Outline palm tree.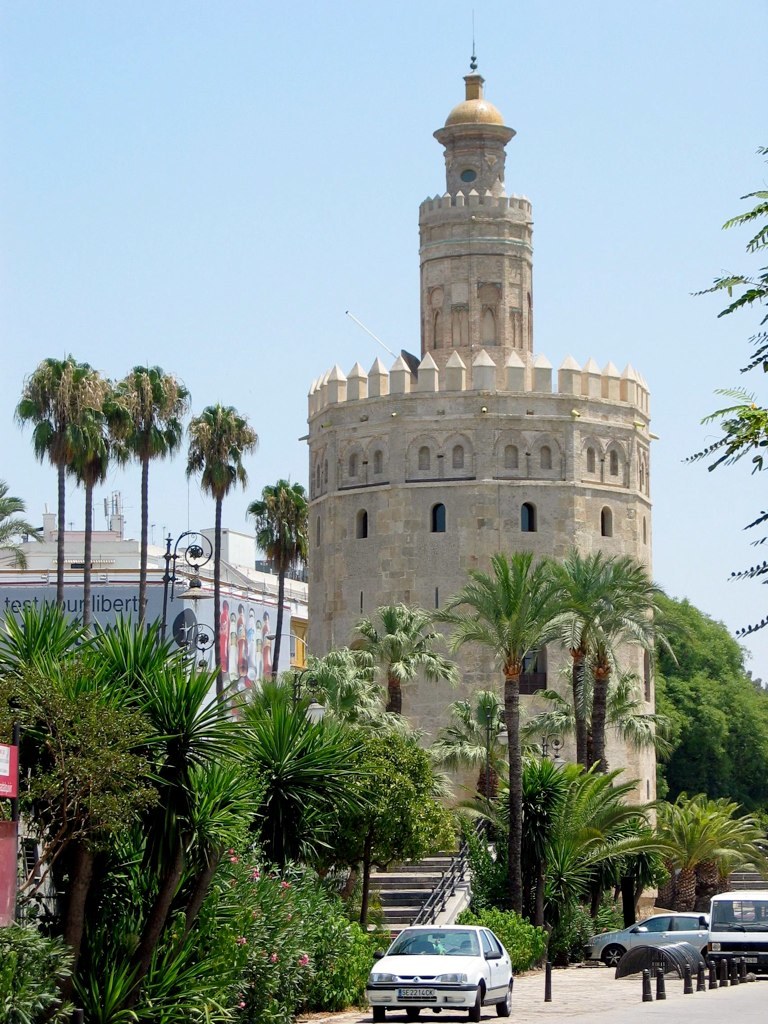
Outline: (left=265, top=468, right=304, bottom=666).
